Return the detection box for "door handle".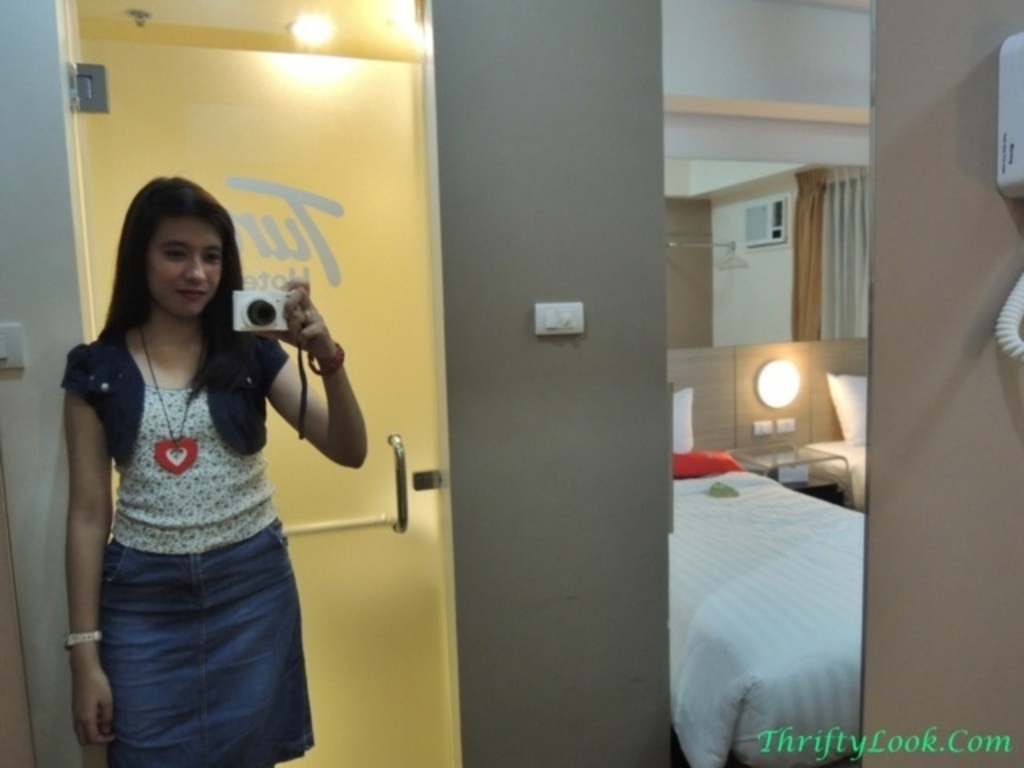
region(282, 510, 398, 544).
